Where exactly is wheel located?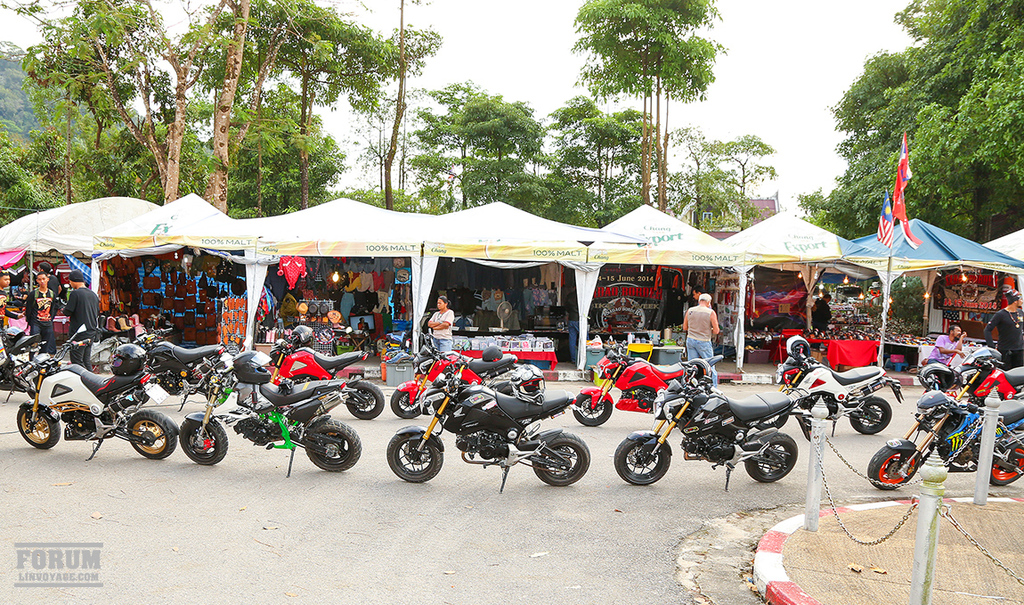
Its bounding box is <region>178, 419, 227, 465</region>.
